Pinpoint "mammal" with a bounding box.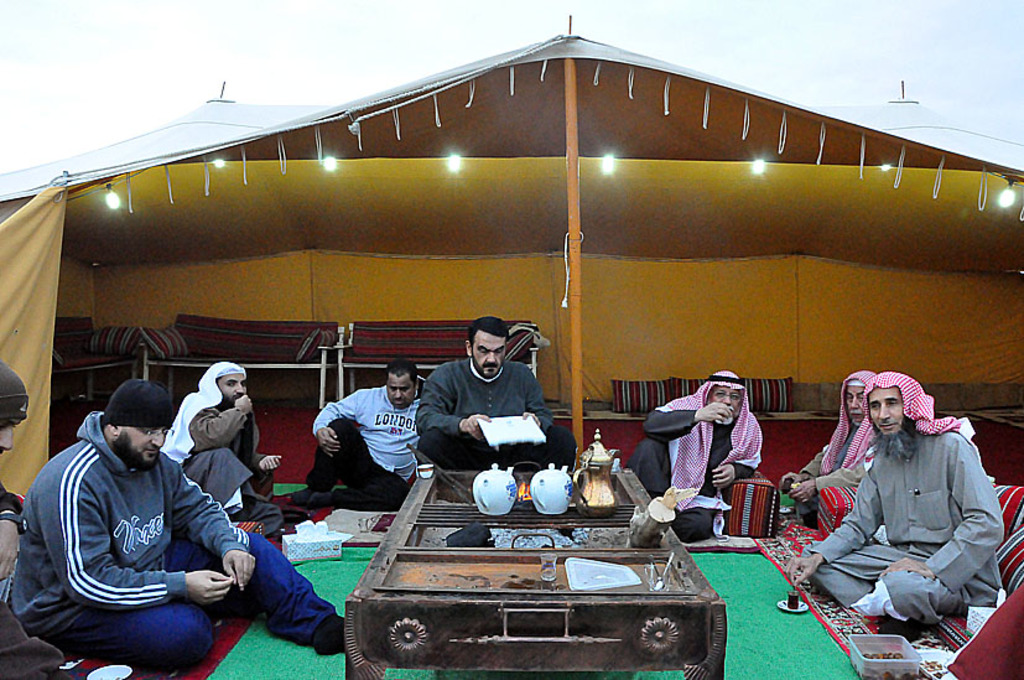
bbox=[162, 357, 284, 538].
